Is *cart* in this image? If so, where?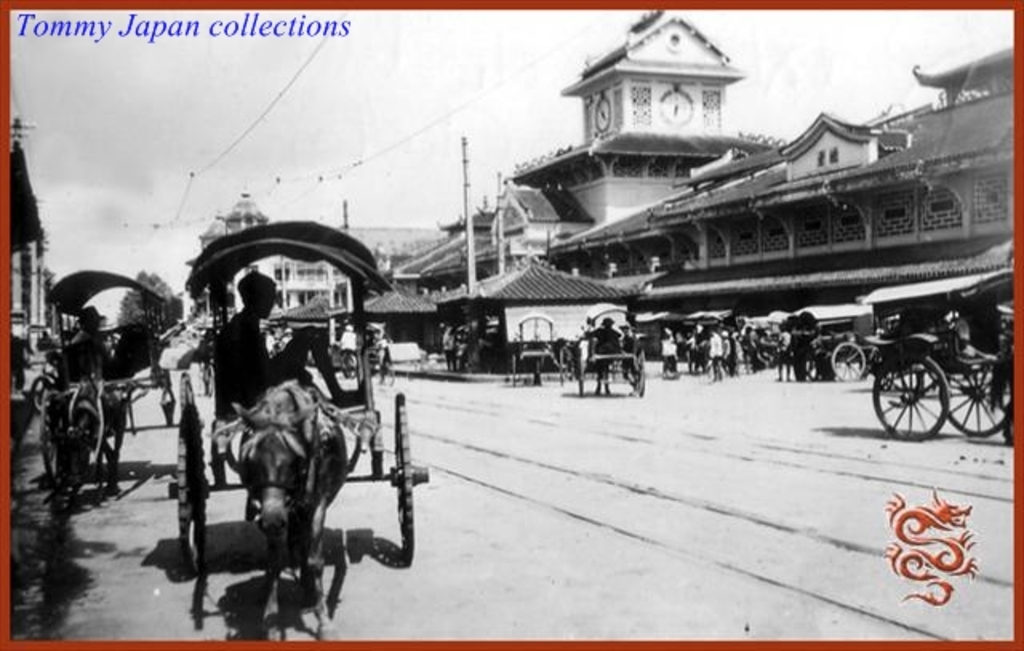
Yes, at l=576, t=304, r=646, b=398.
